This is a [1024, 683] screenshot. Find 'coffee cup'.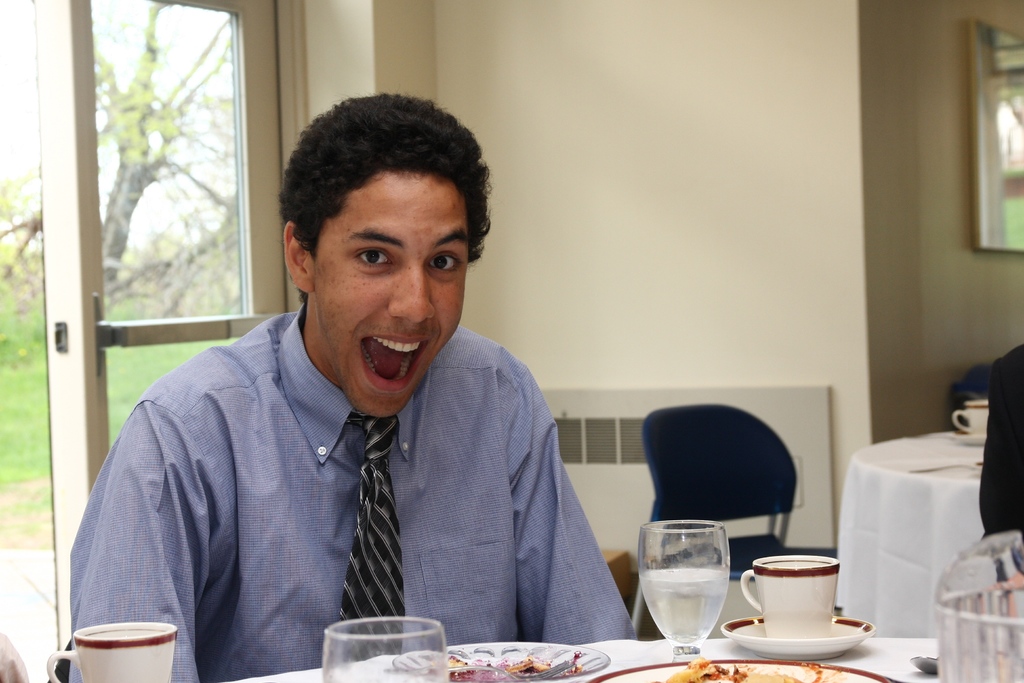
Bounding box: (left=737, top=555, right=840, bottom=641).
